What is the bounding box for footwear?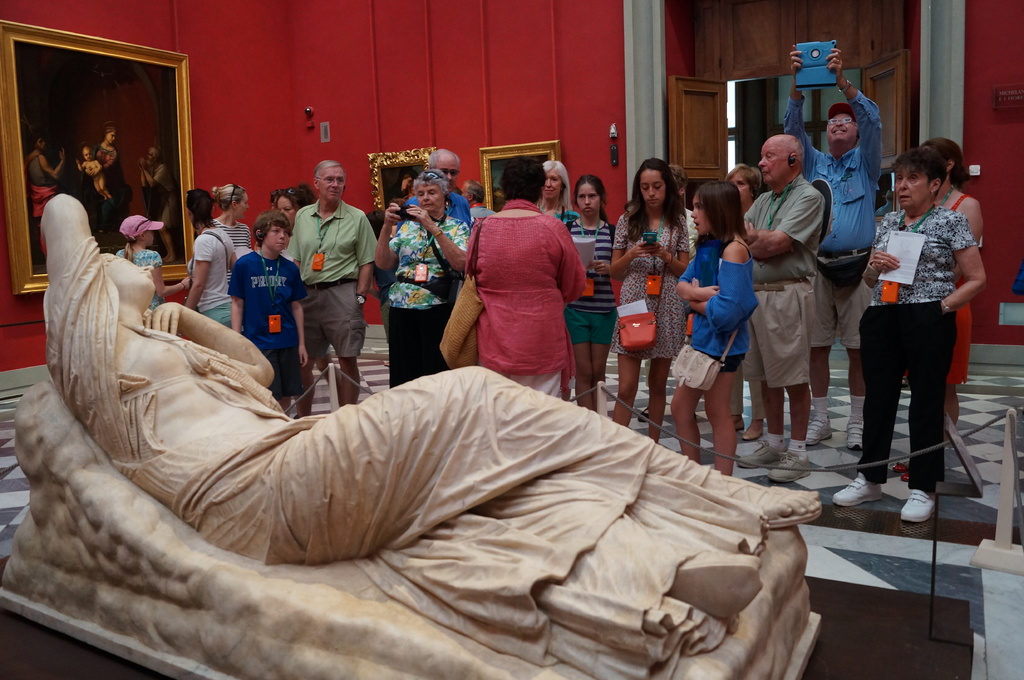
x1=740 y1=426 x2=763 y2=442.
